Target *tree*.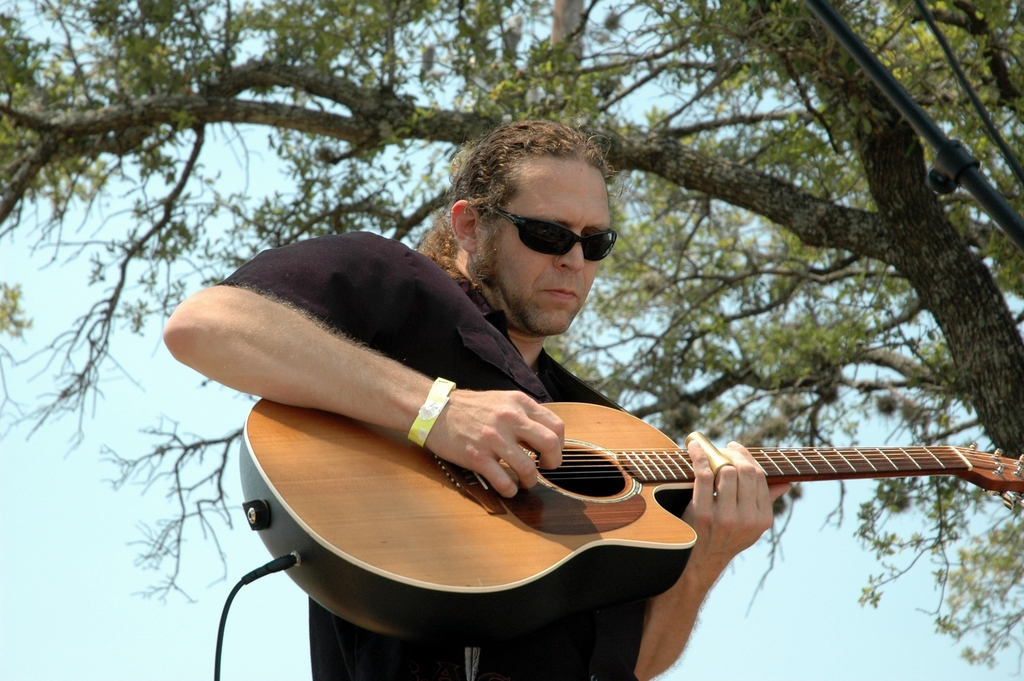
Target region: 2, 0, 1023, 676.
